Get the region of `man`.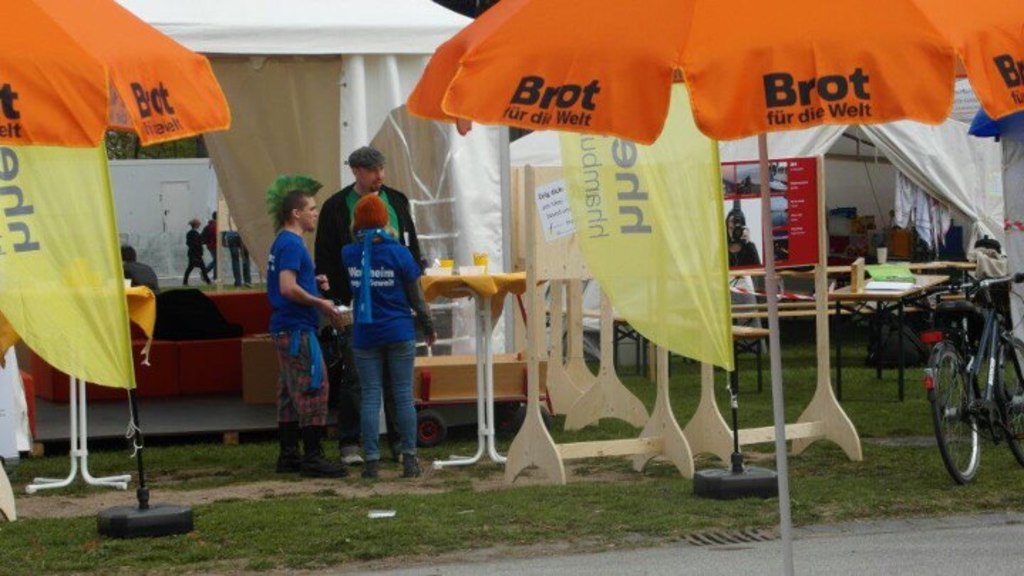
select_region(343, 201, 430, 481).
